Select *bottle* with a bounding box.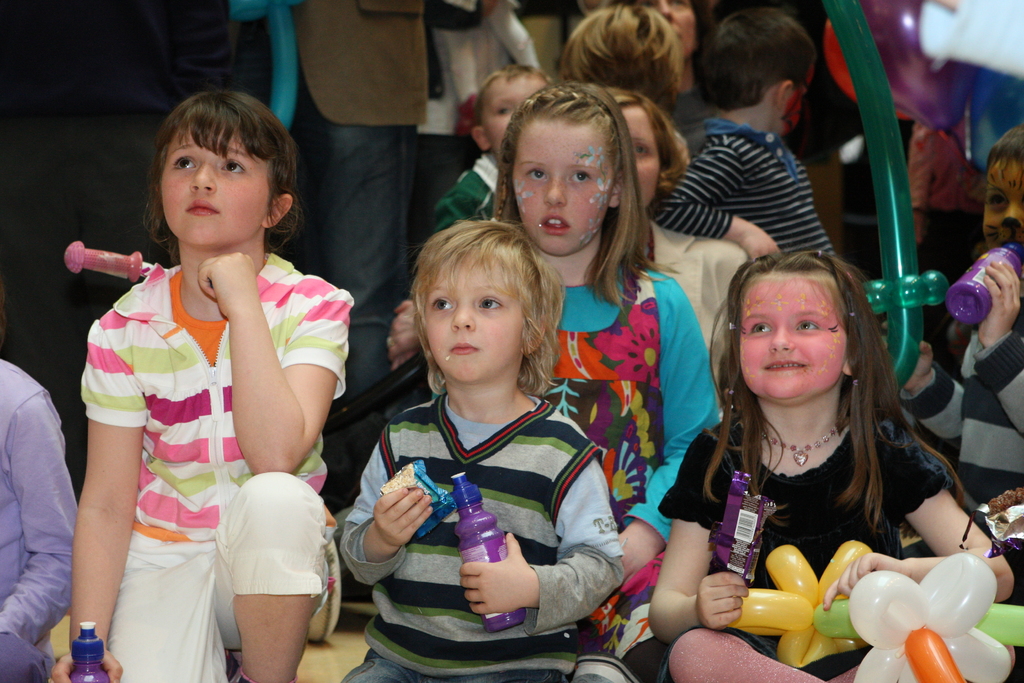
70:622:104:682.
